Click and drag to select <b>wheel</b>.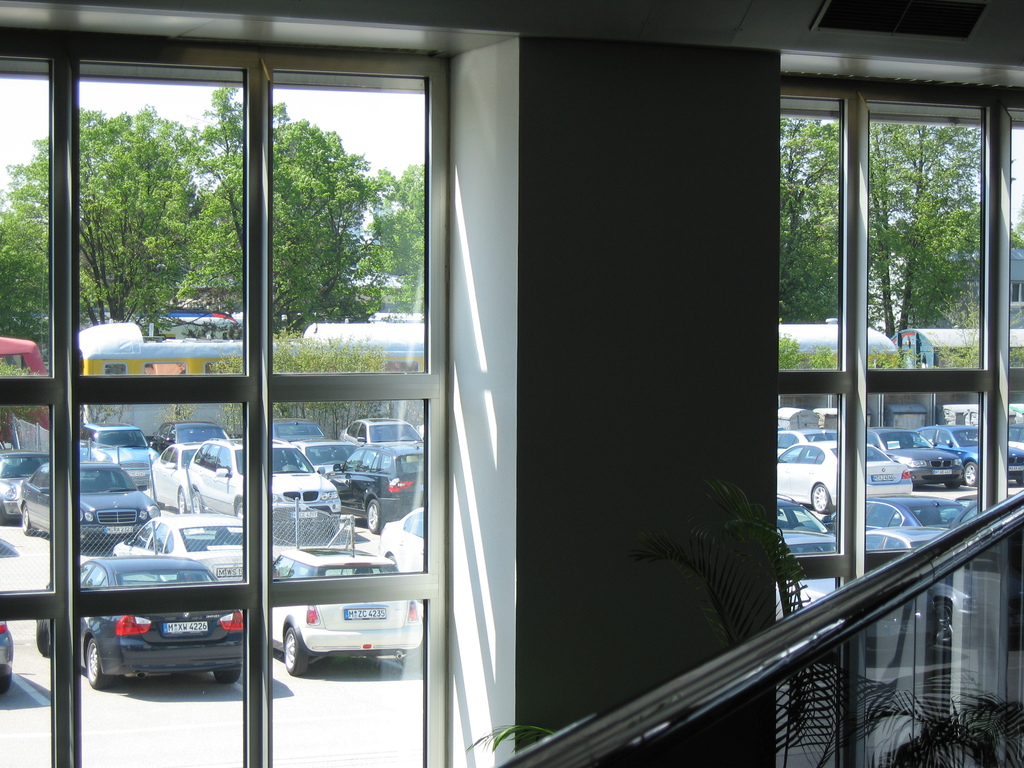
Selection: bbox=(178, 488, 188, 515).
